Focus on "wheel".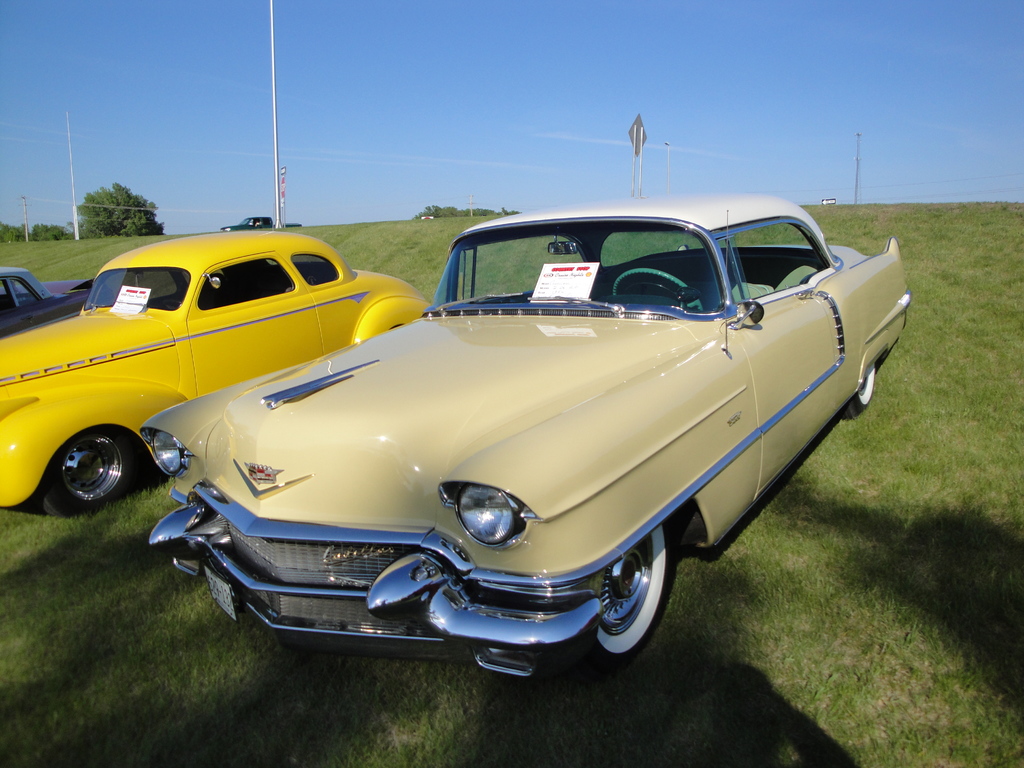
Focused at region(588, 533, 674, 660).
